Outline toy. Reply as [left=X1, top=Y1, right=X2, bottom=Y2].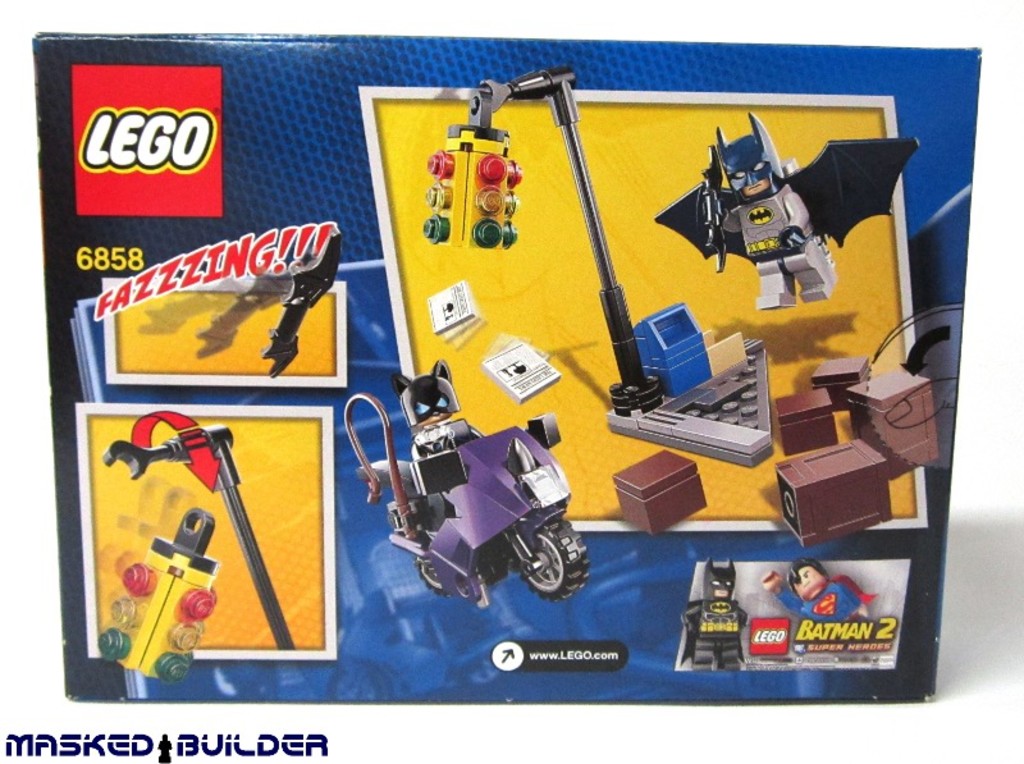
[left=814, top=347, right=877, bottom=416].
